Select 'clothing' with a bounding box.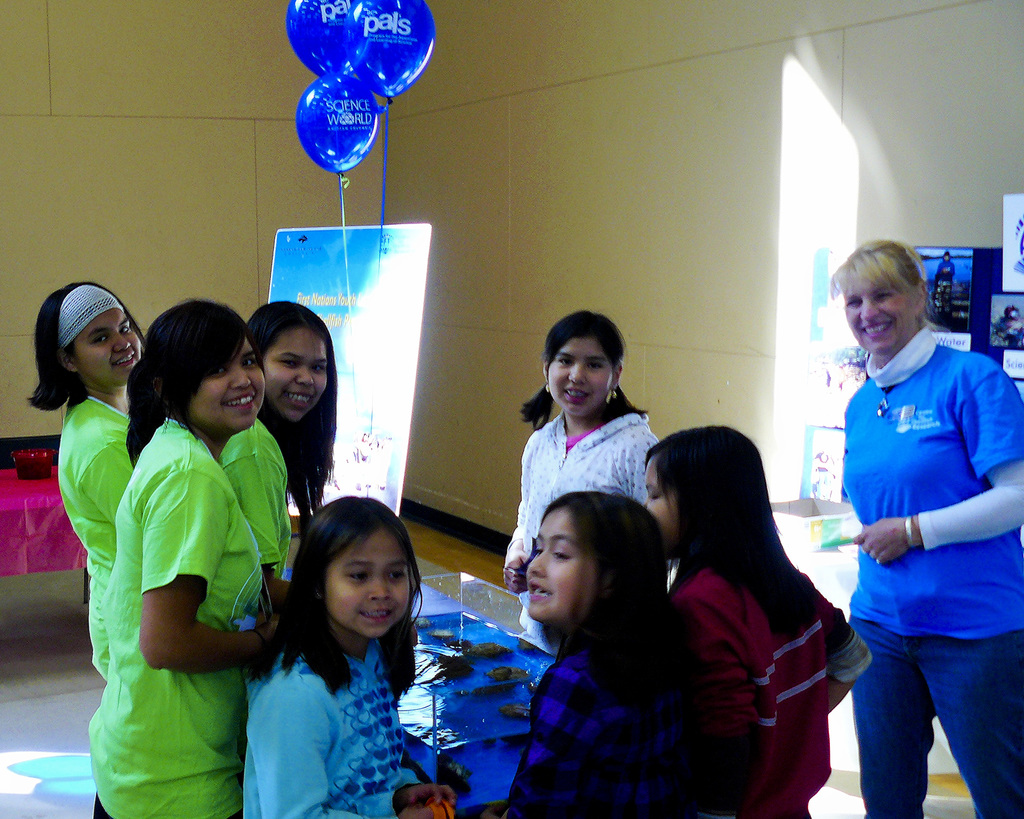
select_region(55, 398, 132, 674).
